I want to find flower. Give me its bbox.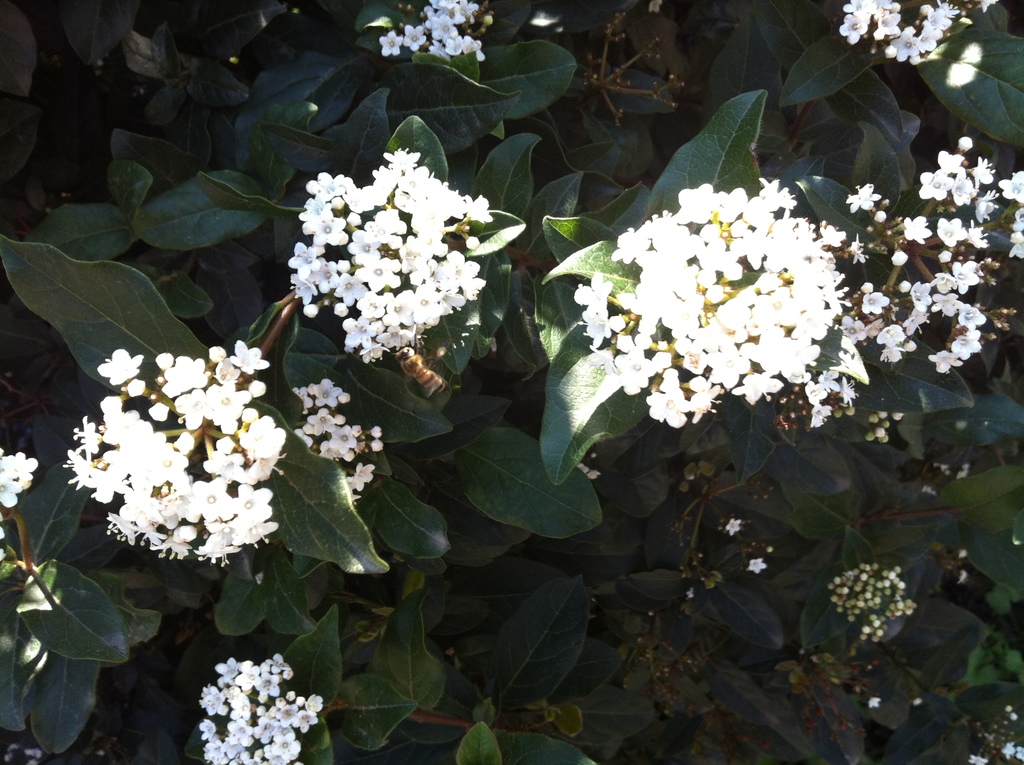
(746,558,768,575).
